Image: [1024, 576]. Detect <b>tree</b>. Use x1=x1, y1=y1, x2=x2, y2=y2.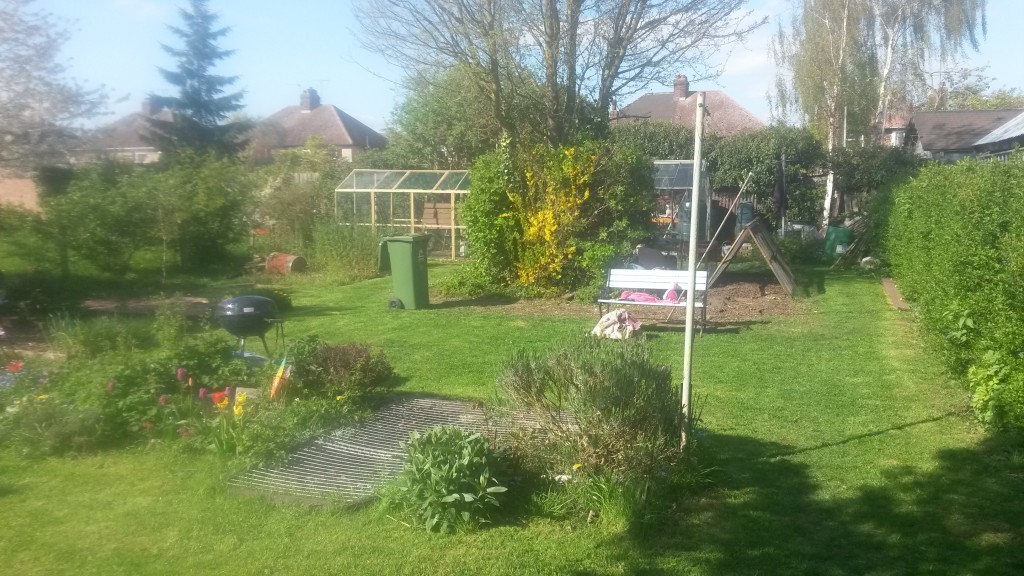
x1=876, y1=109, x2=1015, y2=392.
